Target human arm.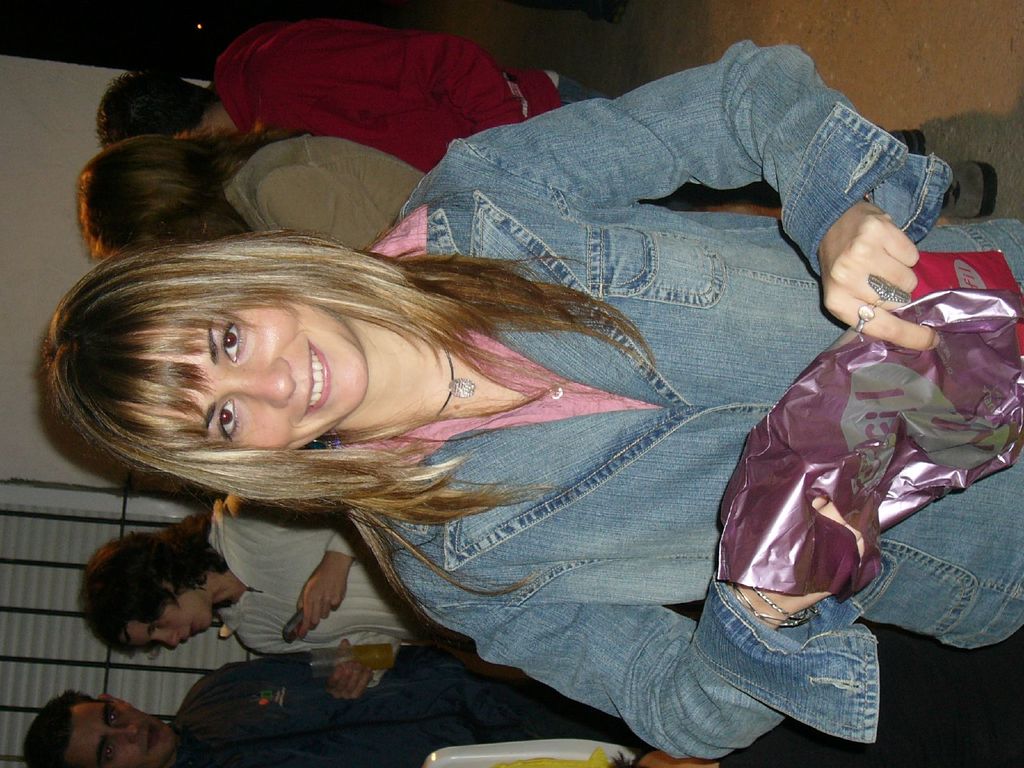
Target region: crop(288, 534, 369, 643).
